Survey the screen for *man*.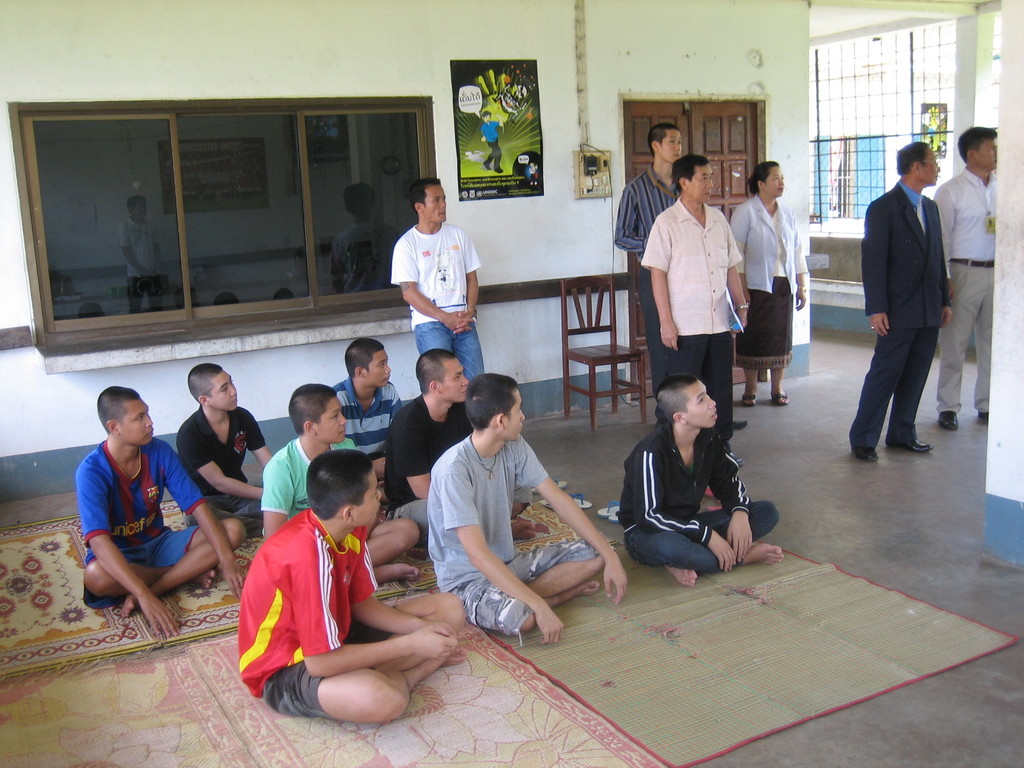
Survey found: <bbox>77, 384, 250, 646</bbox>.
